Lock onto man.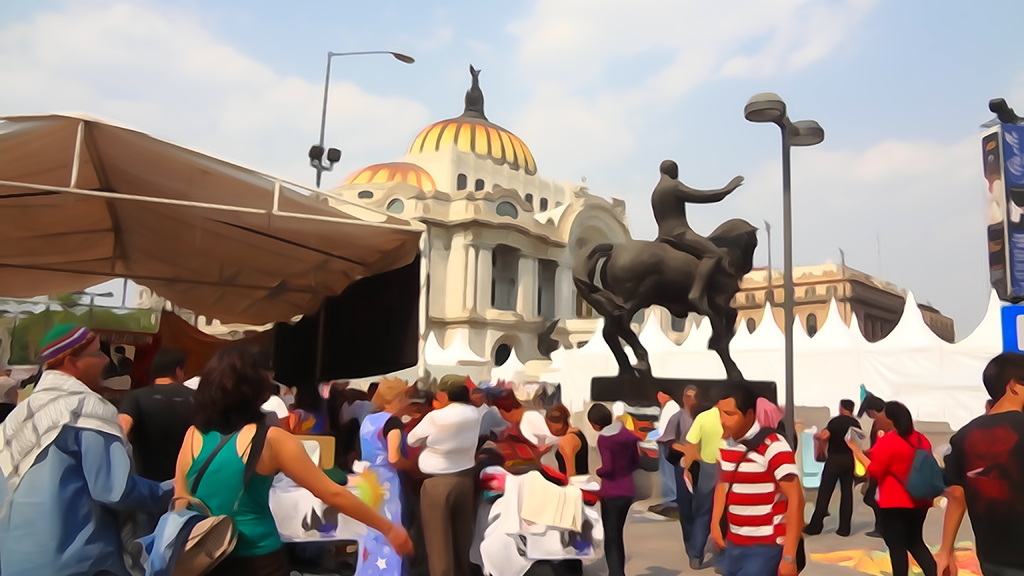
Locked: [x1=7, y1=311, x2=142, y2=573].
